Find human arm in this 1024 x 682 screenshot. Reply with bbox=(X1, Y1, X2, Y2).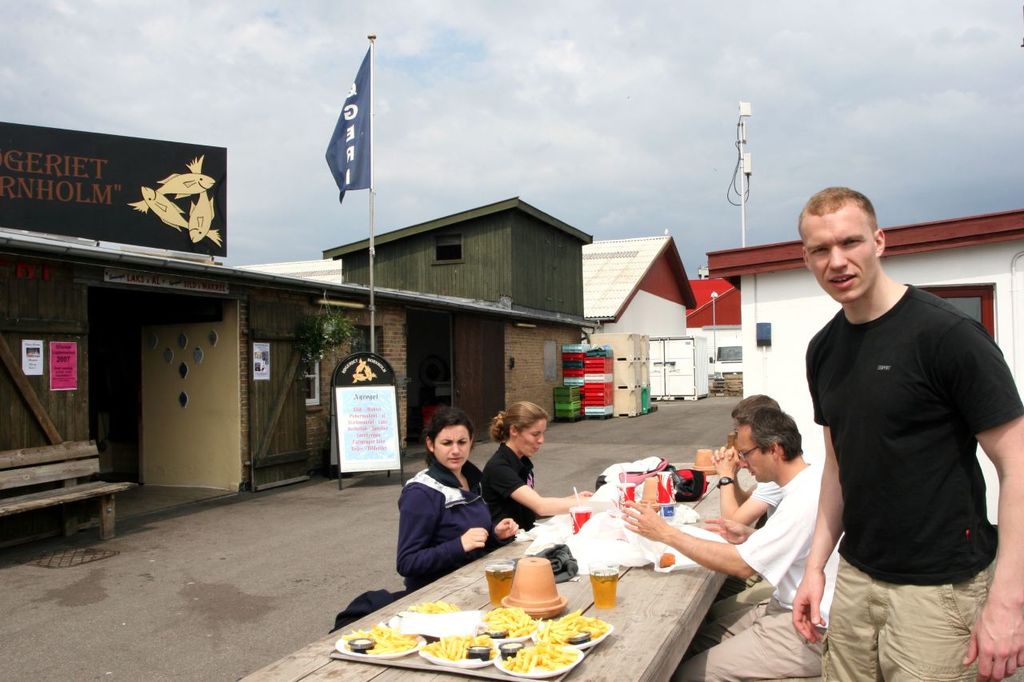
bbox=(714, 444, 770, 510).
